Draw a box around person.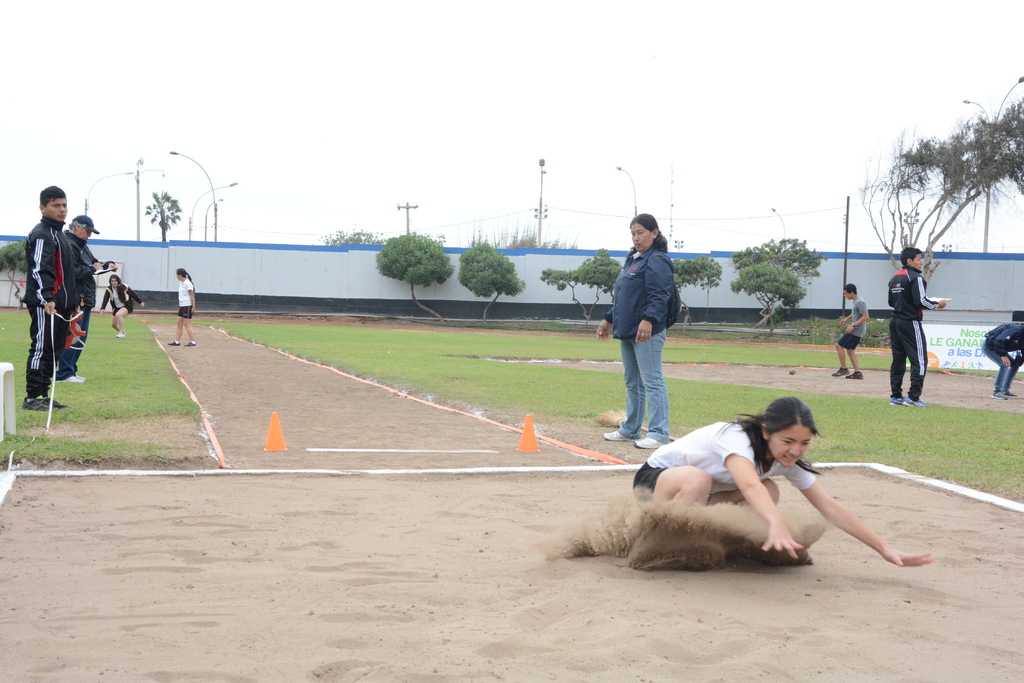
<bbox>833, 280, 867, 381</bbox>.
